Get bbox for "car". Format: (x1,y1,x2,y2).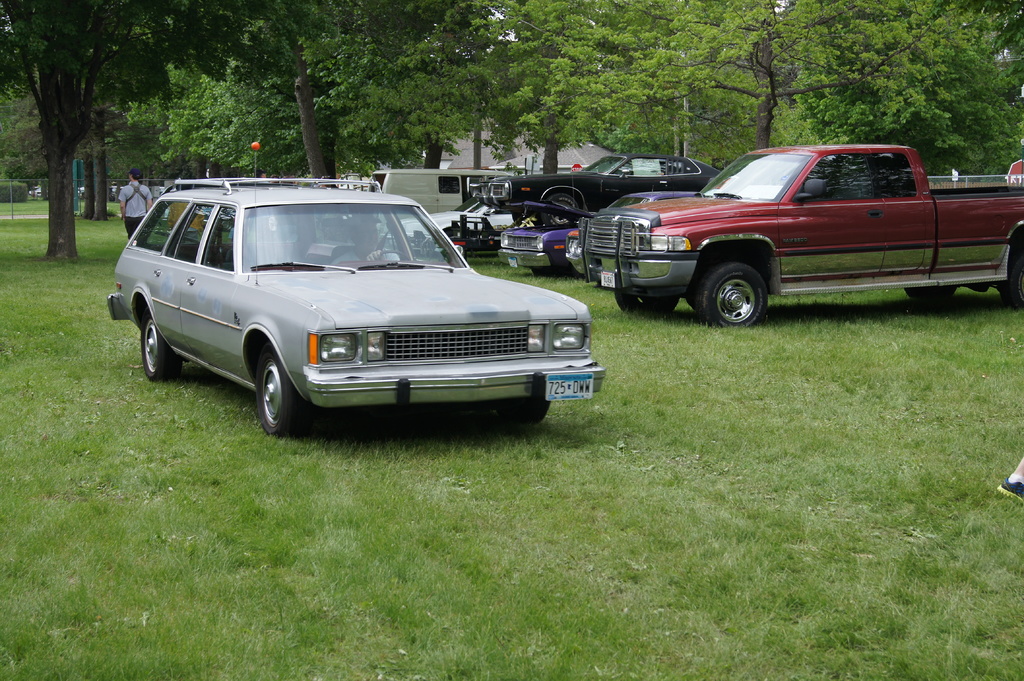
(107,182,622,444).
